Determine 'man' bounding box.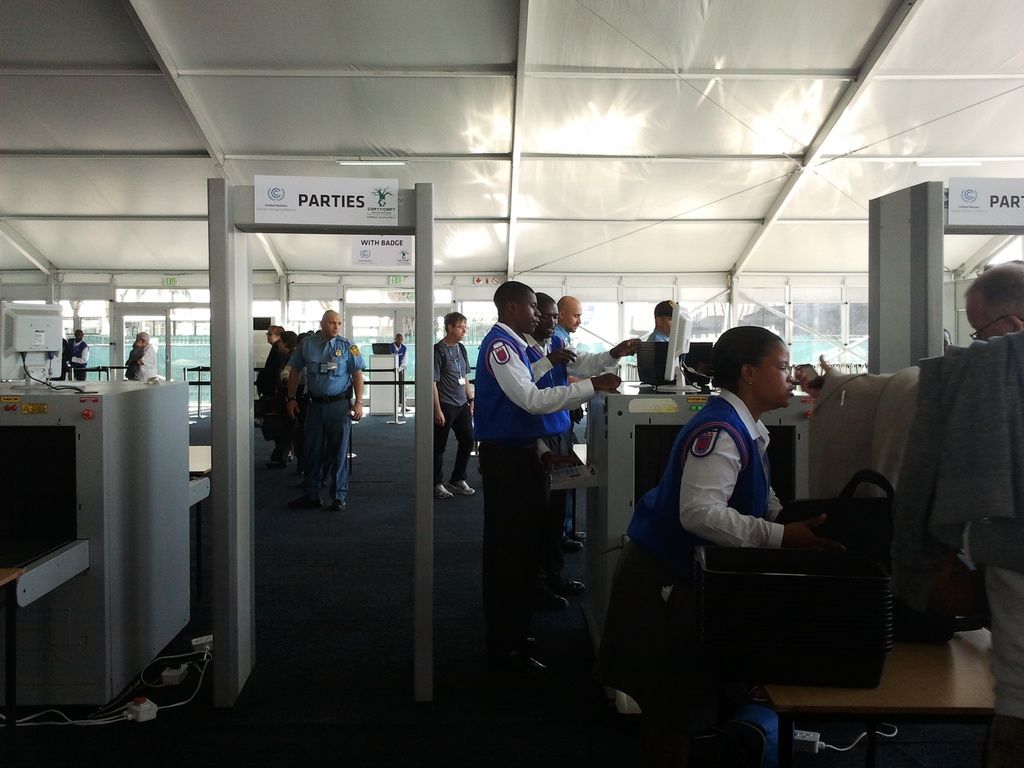
Determined: bbox=(522, 289, 641, 613).
